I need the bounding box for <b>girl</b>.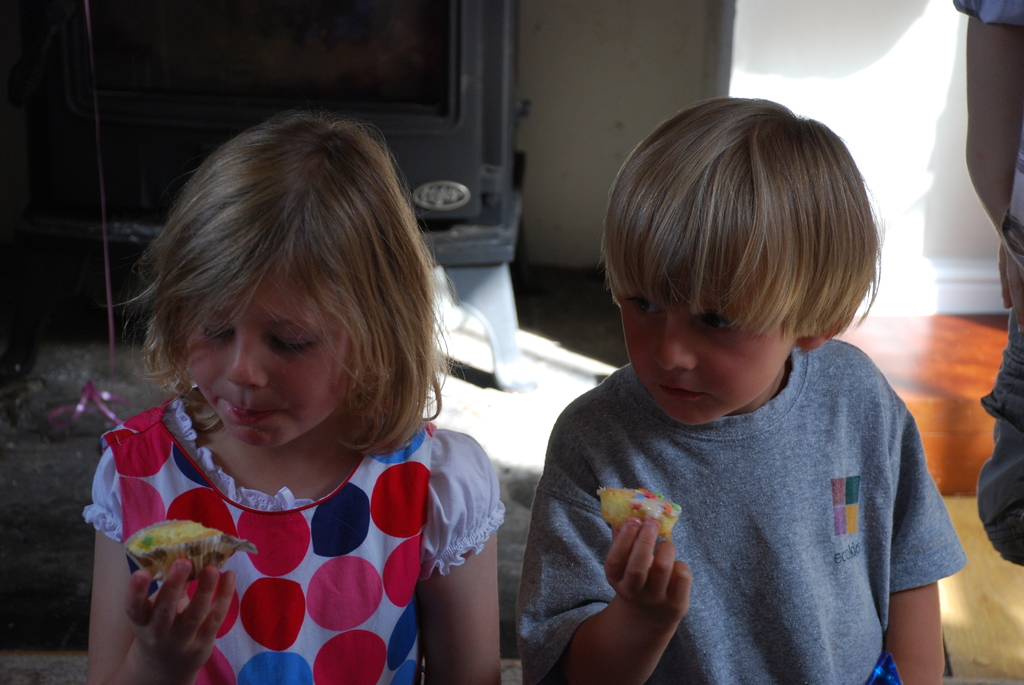
Here it is: detection(78, 101, 501, 684).
